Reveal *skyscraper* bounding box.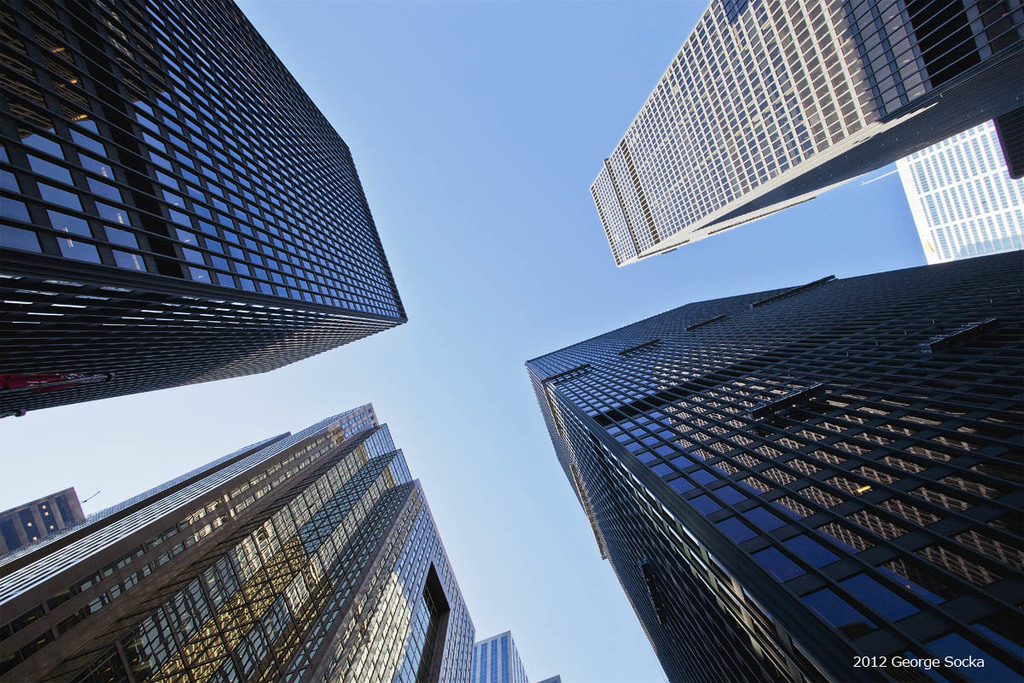
Revealed: pyautogui.locateOnScreen(0, 0, 404, 428).
